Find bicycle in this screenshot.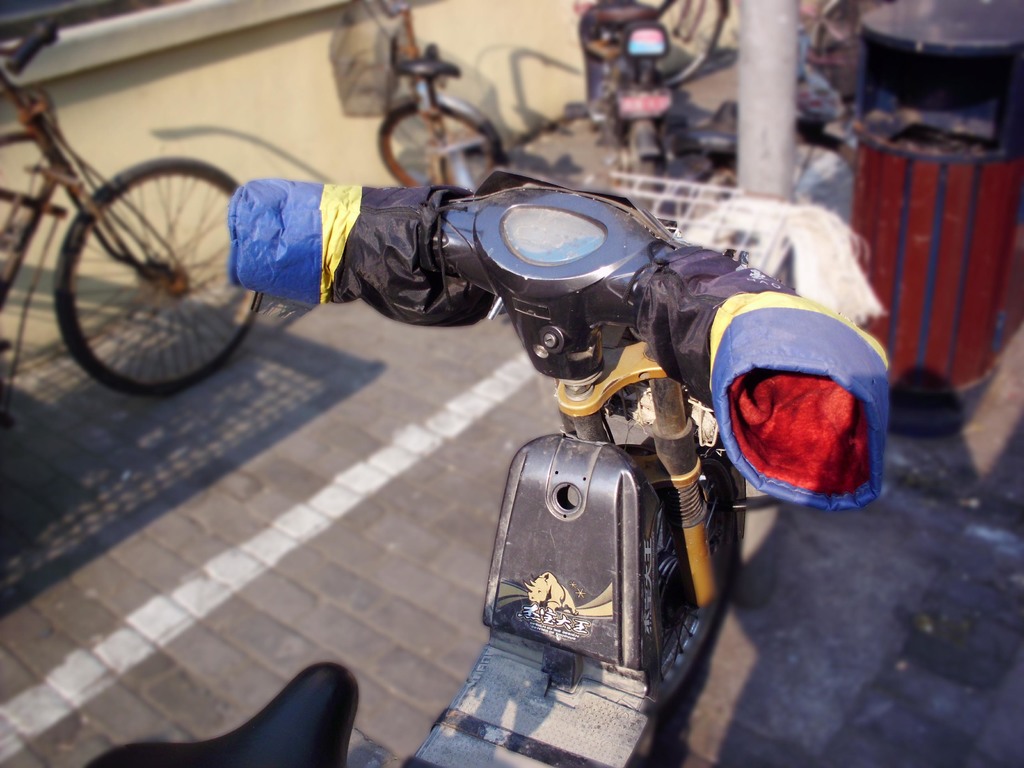
The bounding box for bicycle is [x1=0, y1=49, x2=356, y2=403].
